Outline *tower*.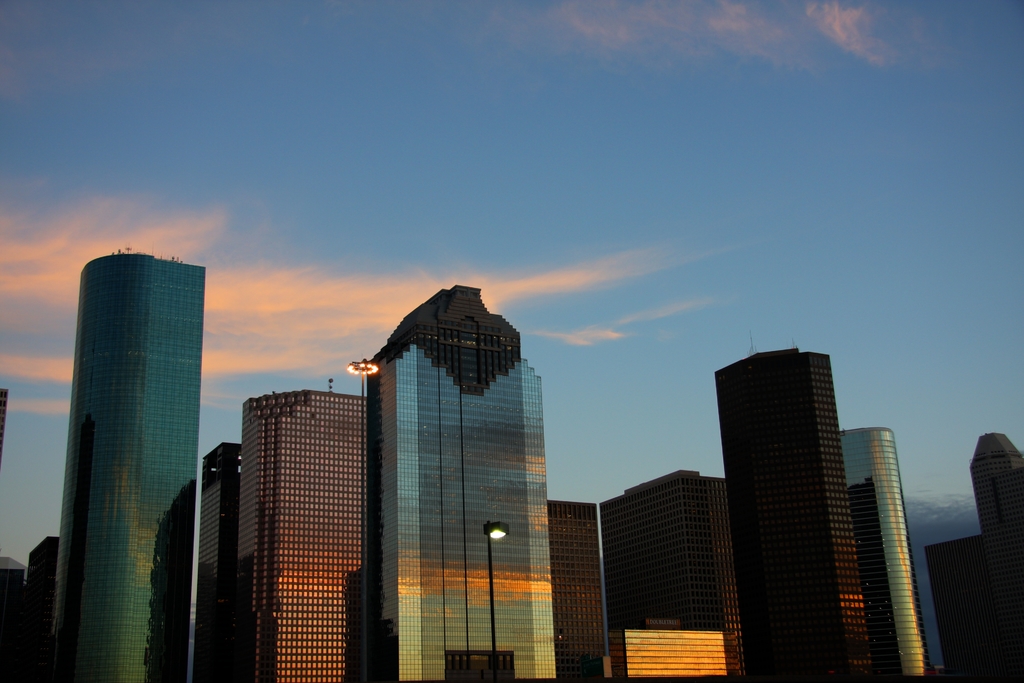
Outline: [left=23, top=533, right=60, bottom=682].
